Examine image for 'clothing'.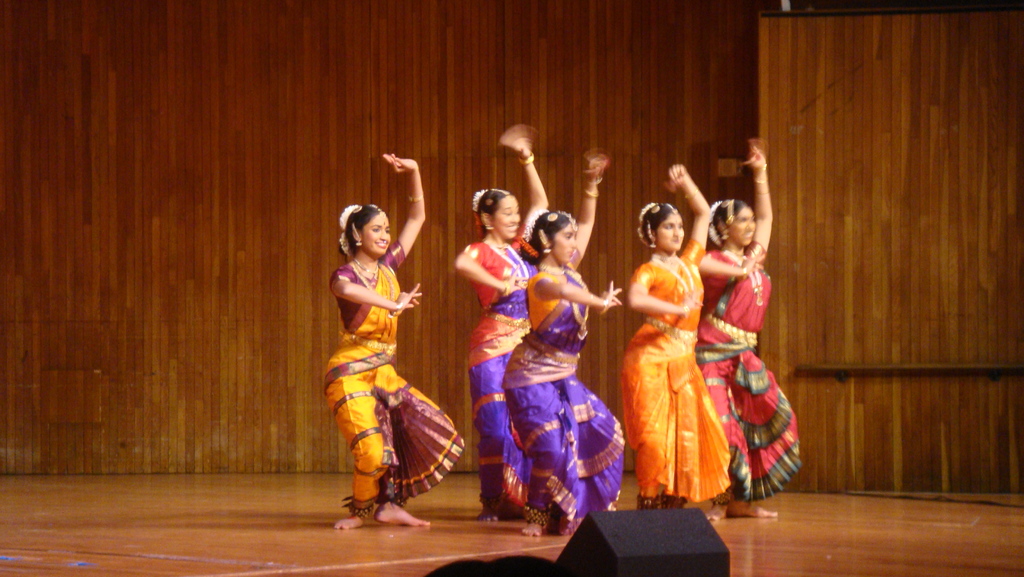
Examination result: bbox=[465, 223, 536, 514].
